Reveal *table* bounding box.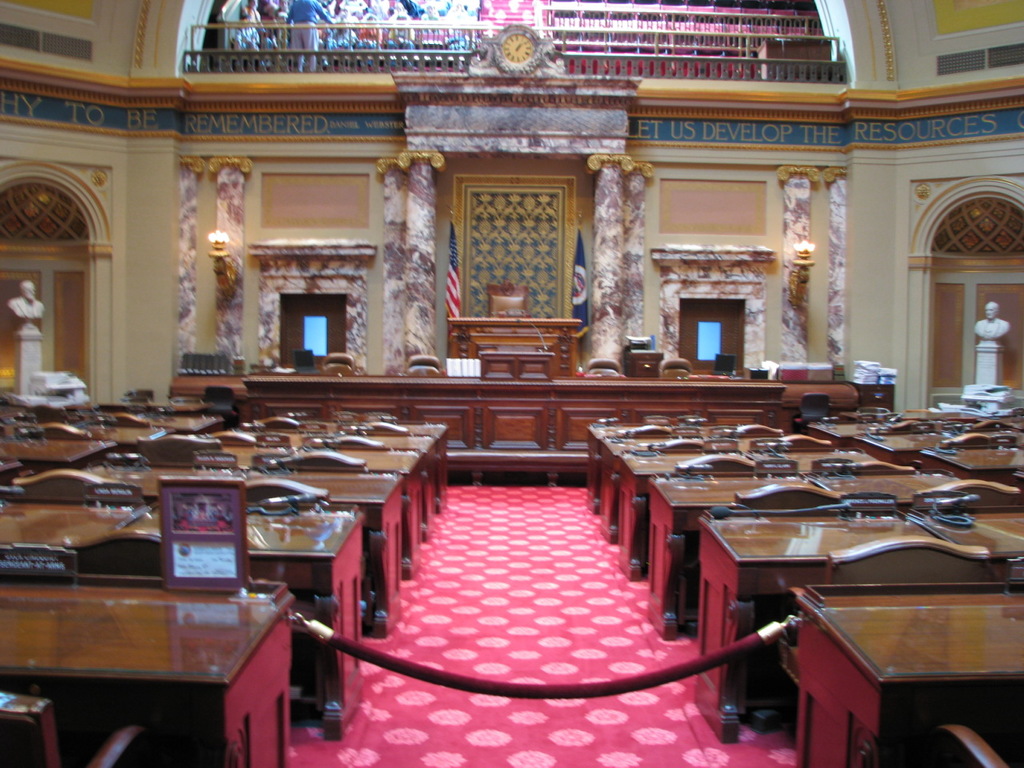
Revealed: x1=744, y1=570, x2=1017, y2=763.
